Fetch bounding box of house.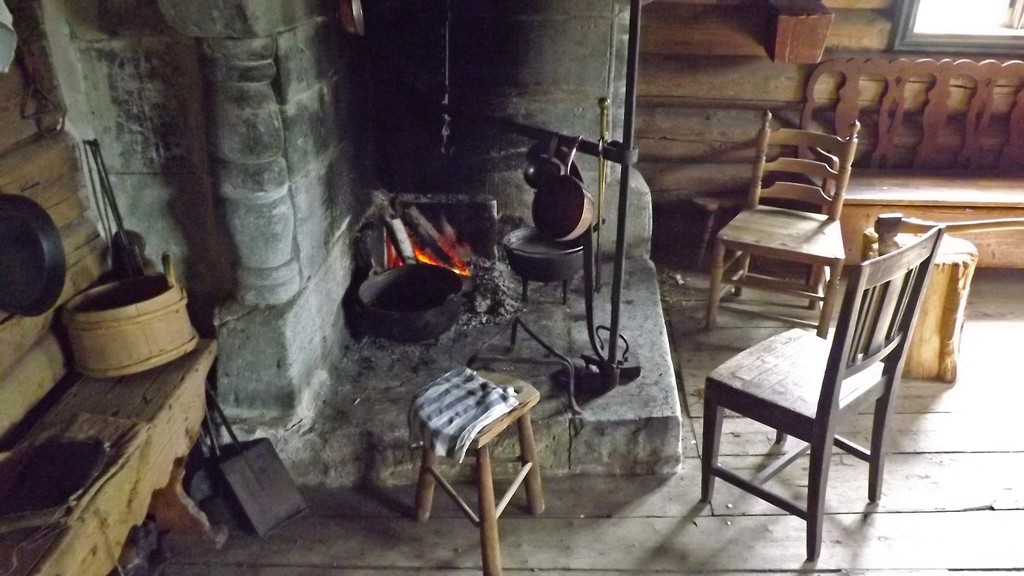
Bbox: BBox(0, 0, 1021, 575).
